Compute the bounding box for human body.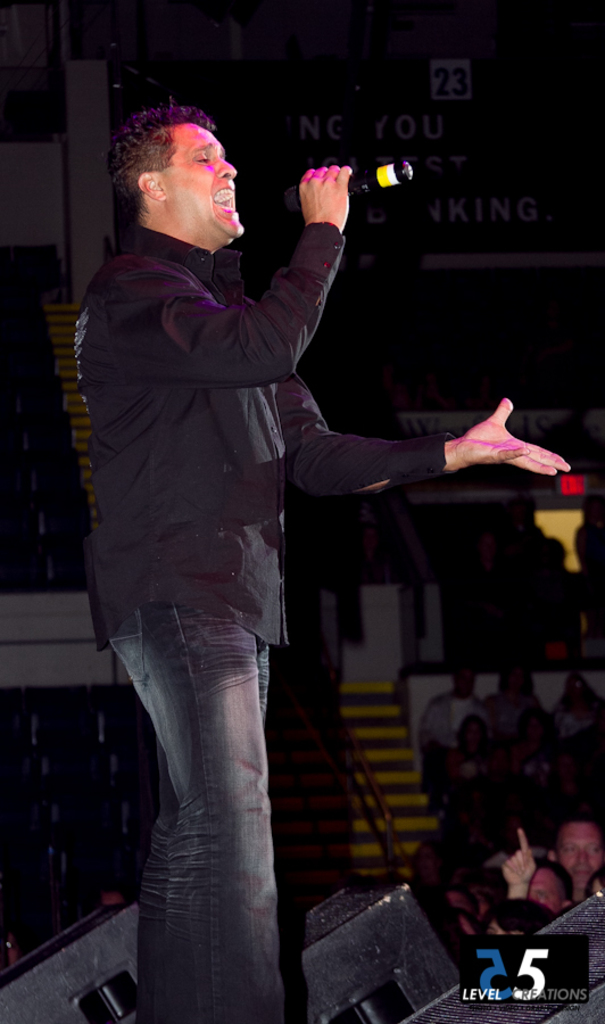
(86,115,502,997).
